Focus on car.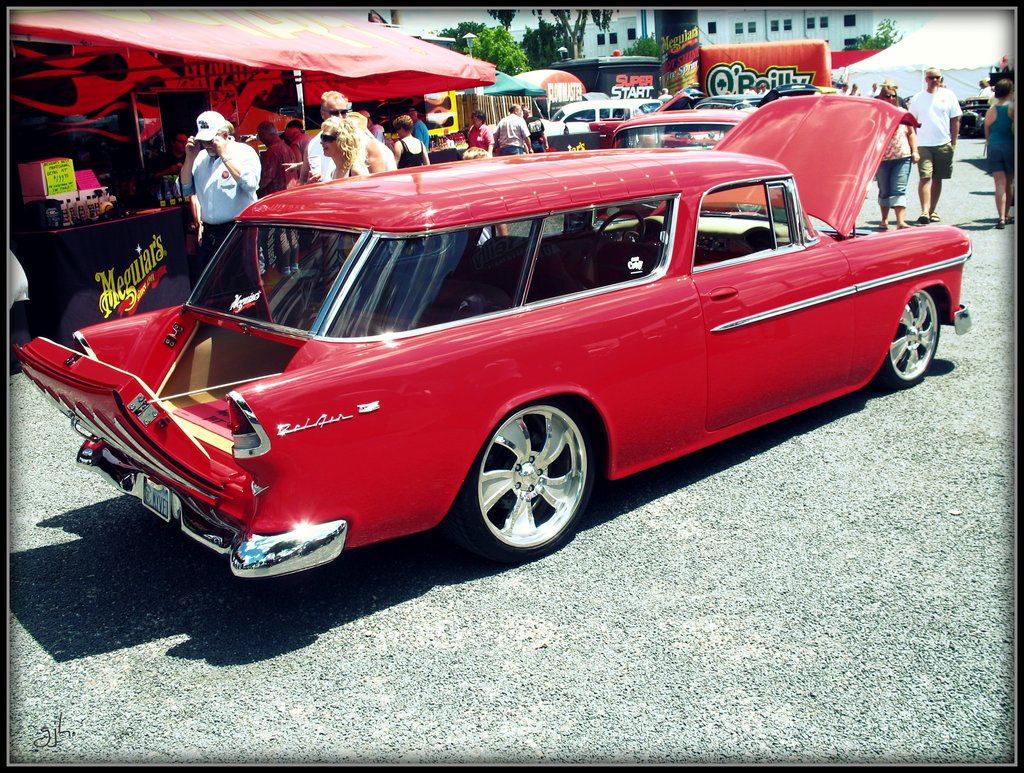
Focused at left=21, top=150, right=960, bottom=591.
